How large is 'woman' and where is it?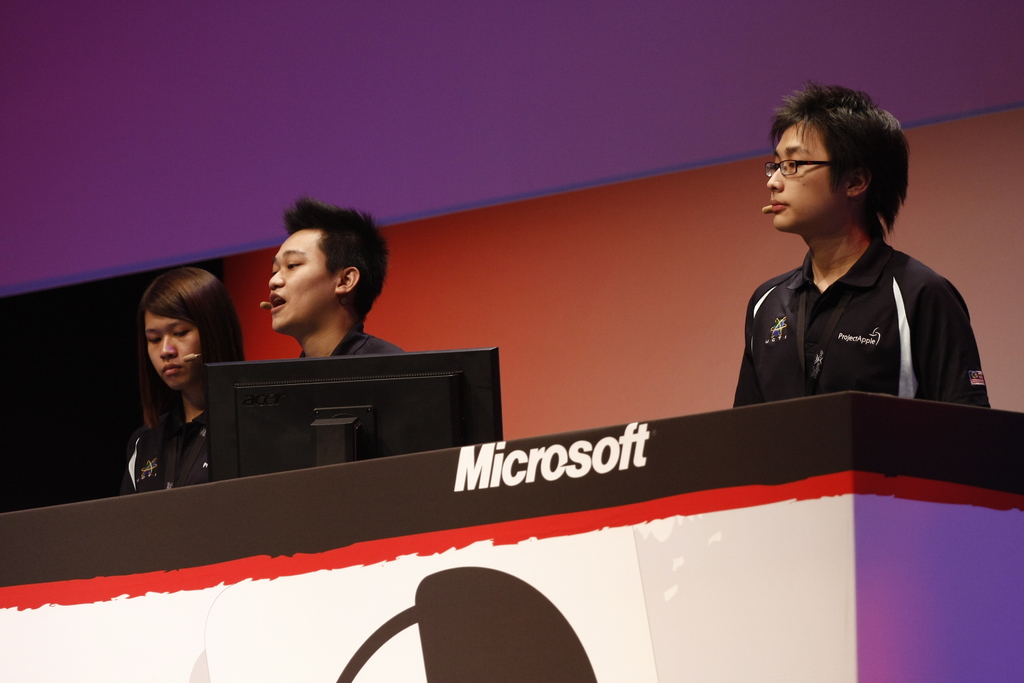
Bounding box: box=[111, 277, 237, 506].
